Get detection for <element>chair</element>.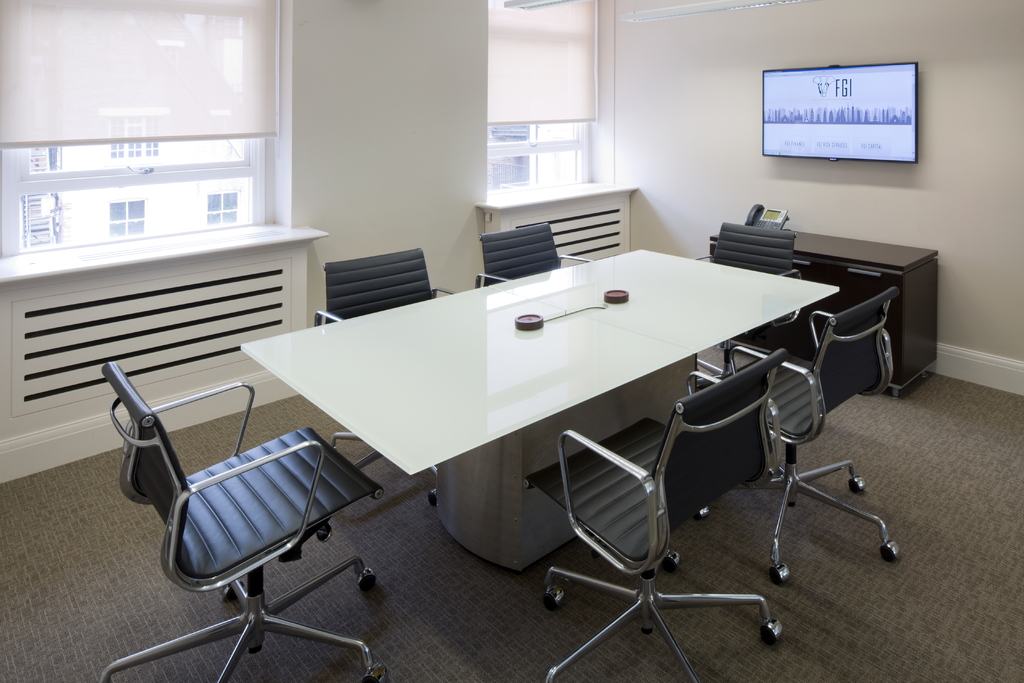
Detection: Rect(479, 219, 592, 285).
